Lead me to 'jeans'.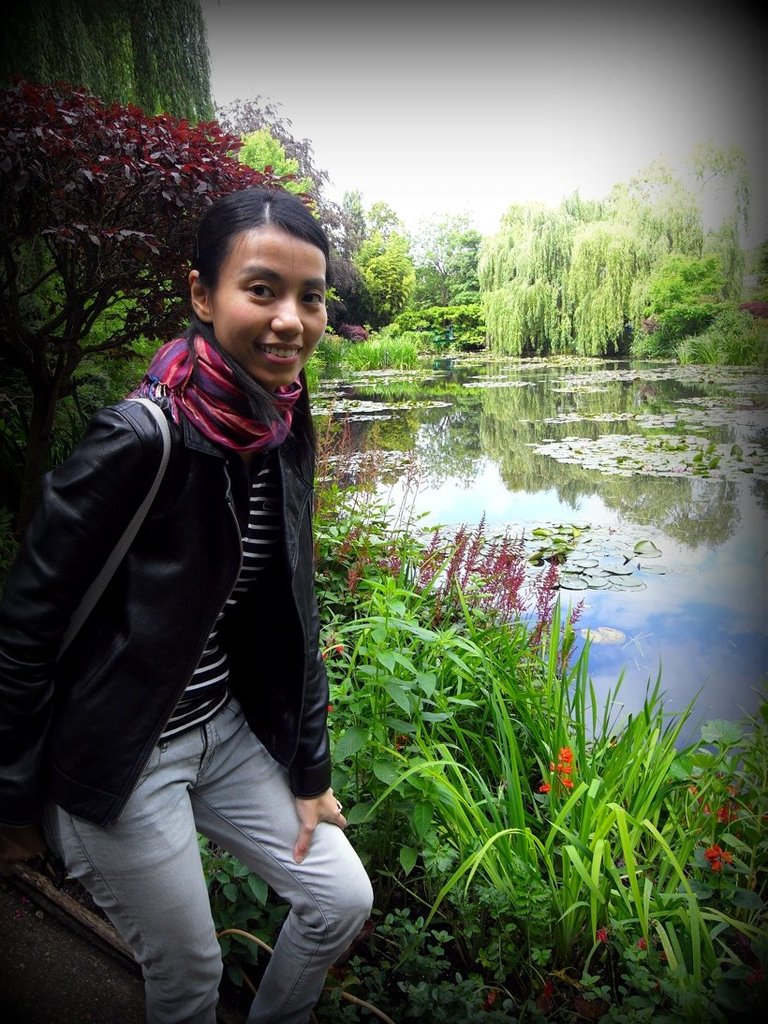
Lead to 71:680:367:1014.
